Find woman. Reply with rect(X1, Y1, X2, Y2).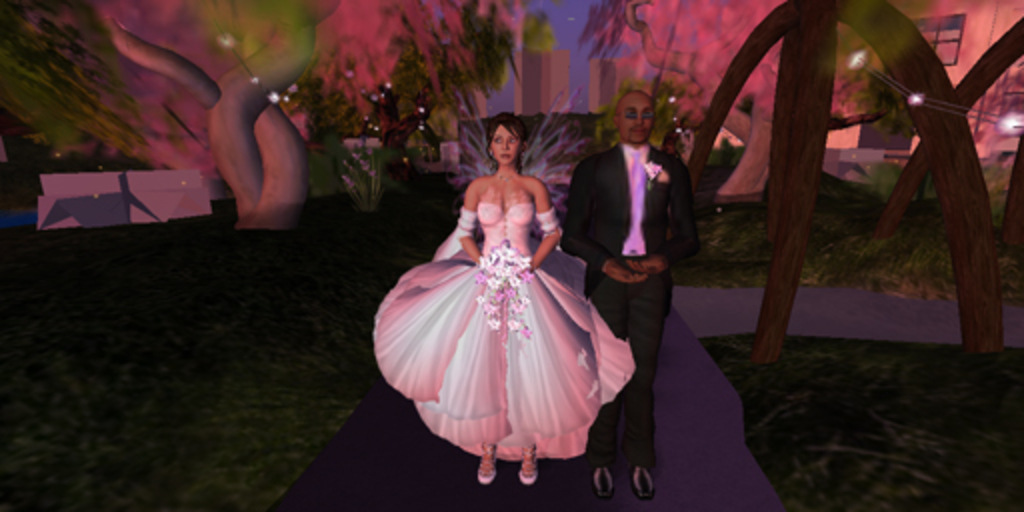
rect(374, 114, 622, 484).
